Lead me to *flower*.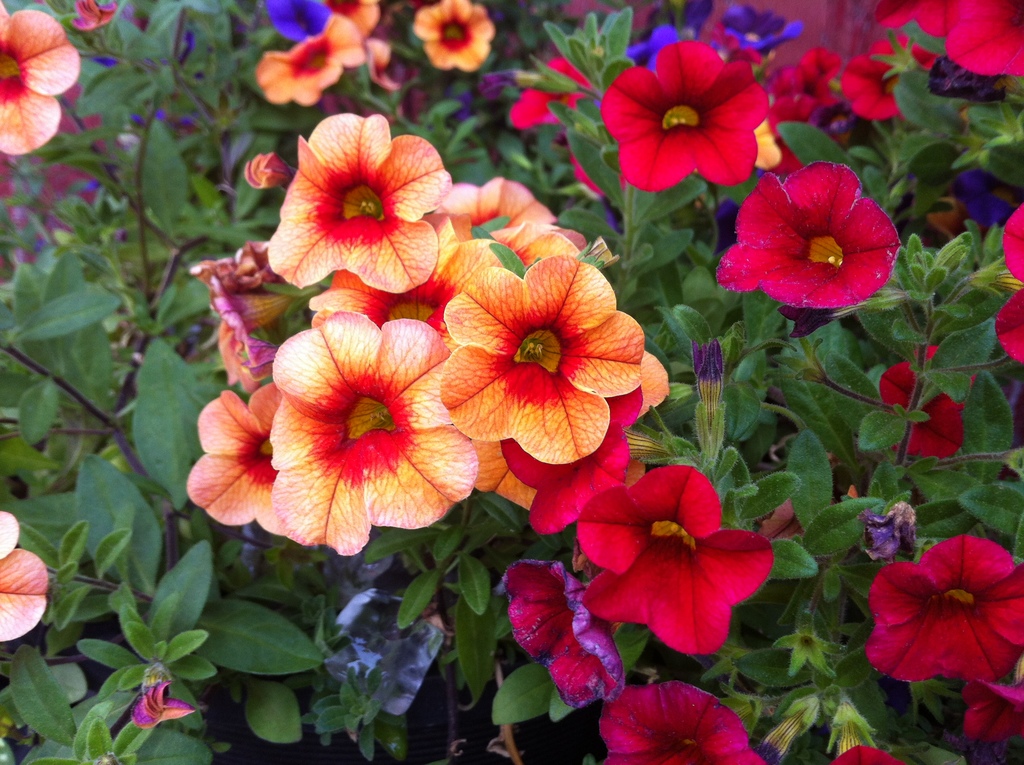
Lead to (left=996, top=206, right=1023, bottom=369).
